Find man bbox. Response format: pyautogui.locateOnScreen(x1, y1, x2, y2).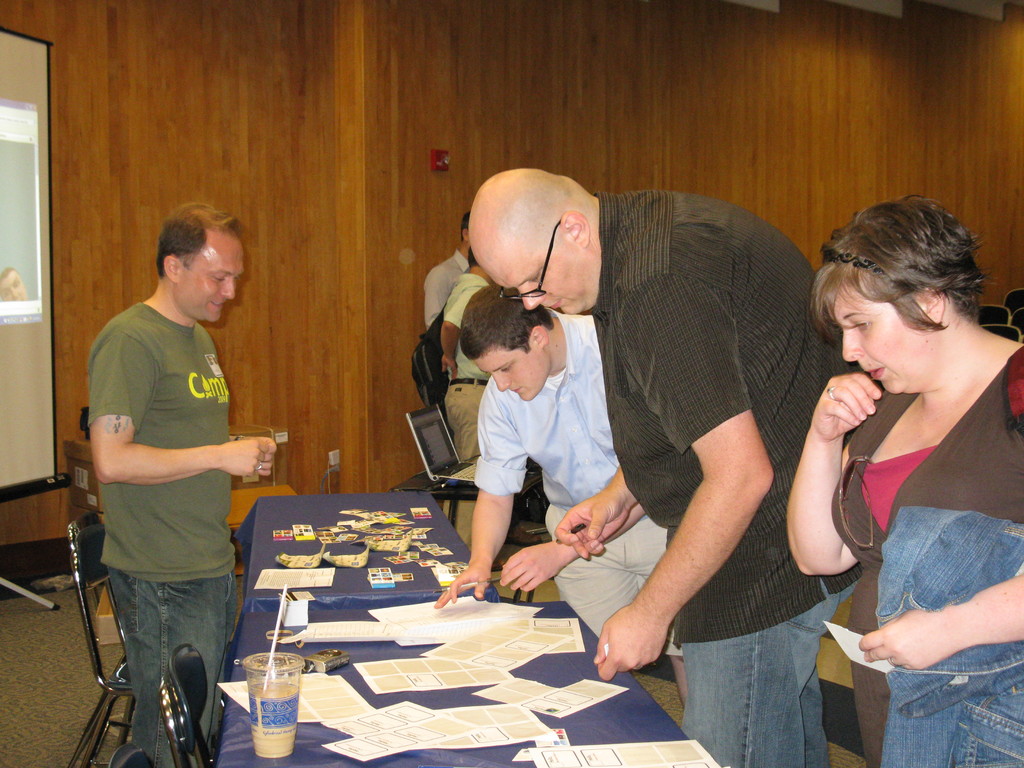
pyautogui.locateOnScreen(468, 166, 877, 767).
